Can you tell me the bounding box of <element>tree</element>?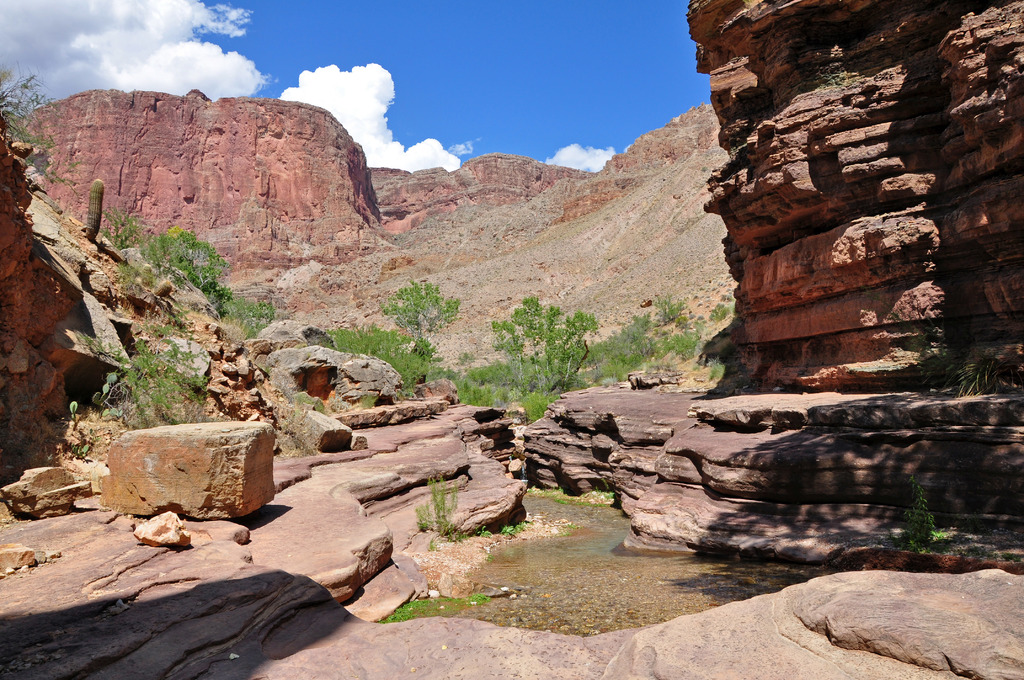
bbox=(326, 321, 409, 360).
